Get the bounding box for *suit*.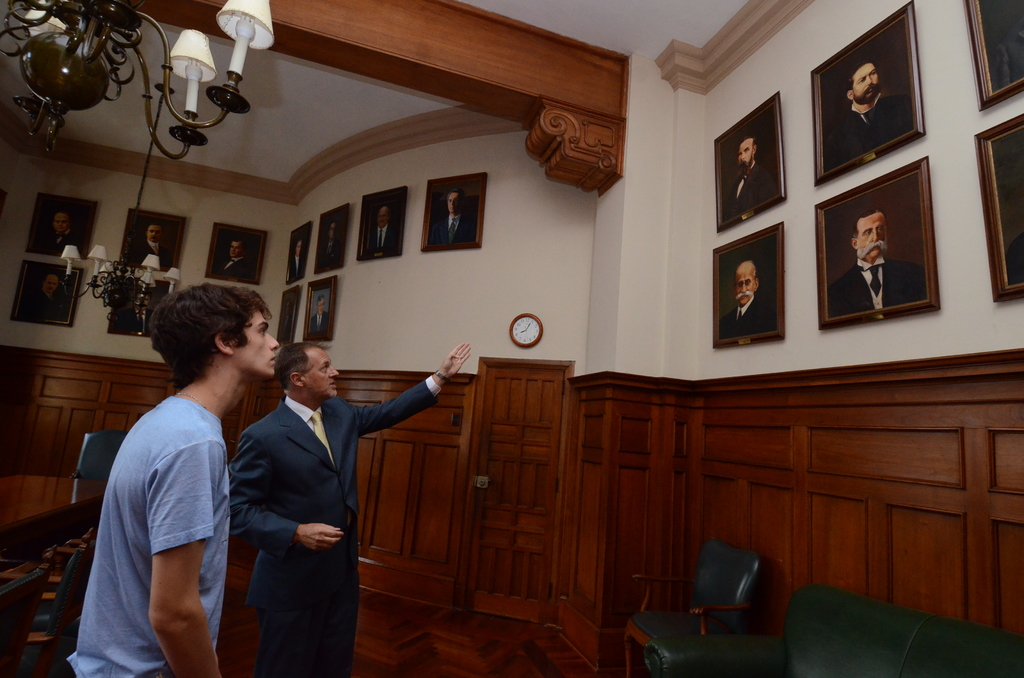
box(364, 223, 398, 252).
